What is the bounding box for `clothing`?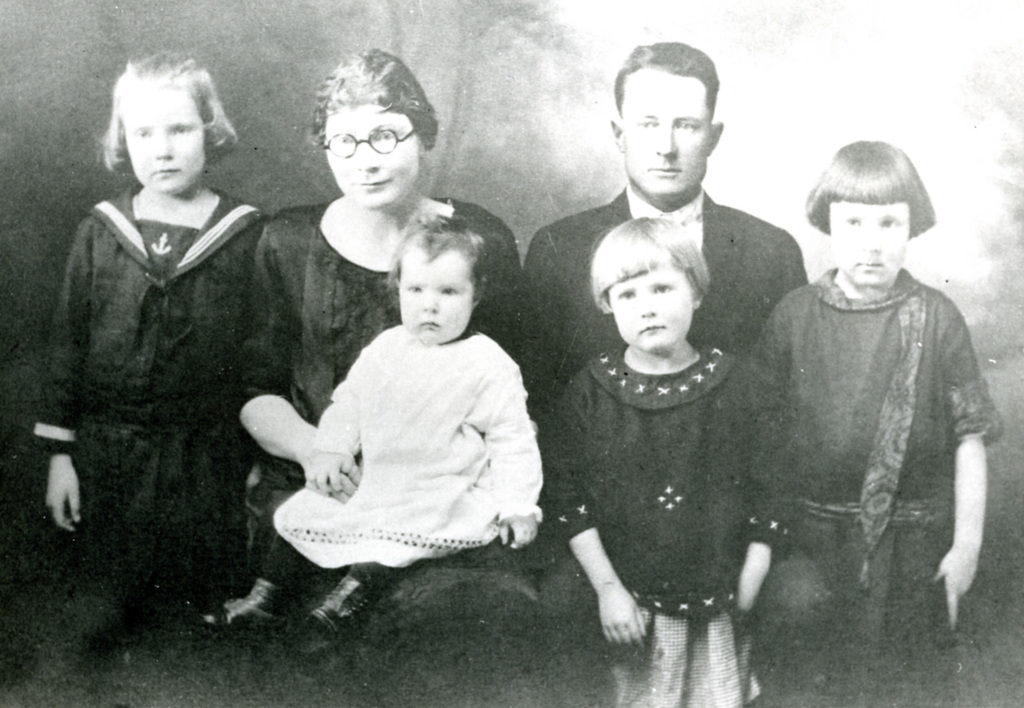
(521, 182, 832, 707).
